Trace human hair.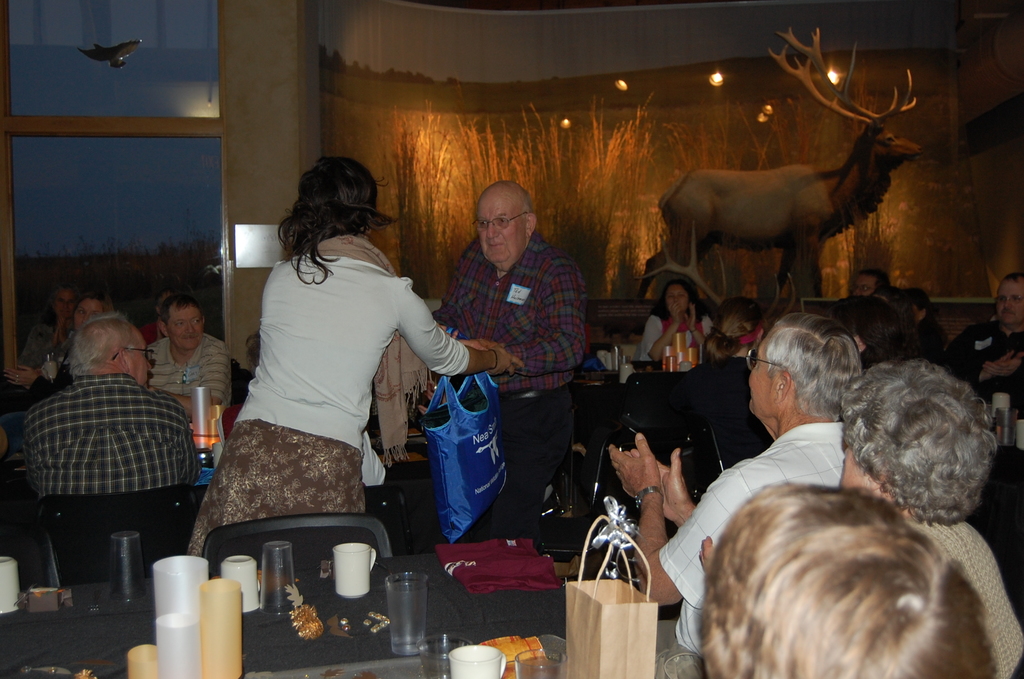
Traced to (x1=68, y1=311, x2=125, y2=376).
